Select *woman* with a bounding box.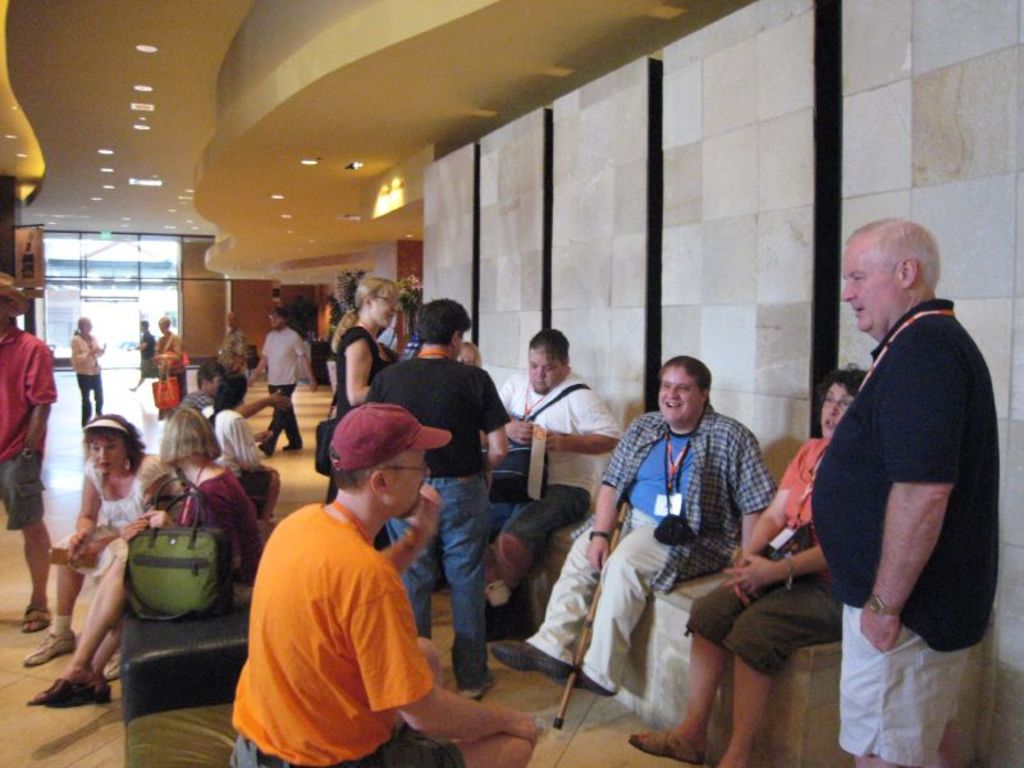
{"left": 70, "top": 316, "right": 105, "bottom": 433}.
